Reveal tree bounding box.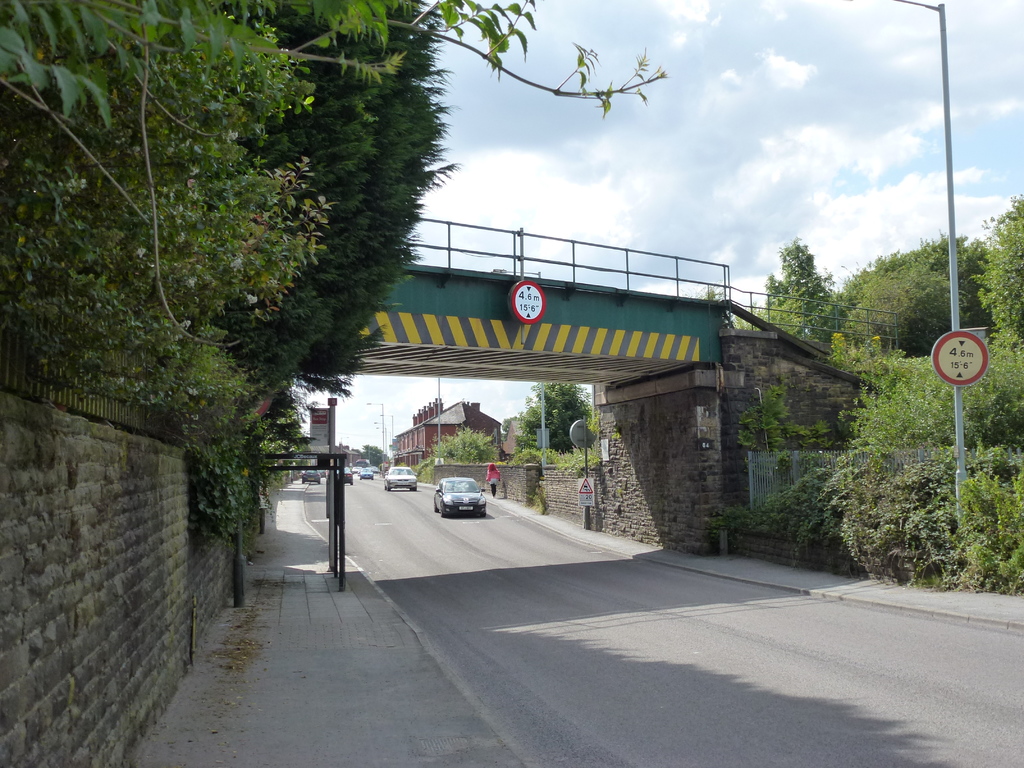
Revealed: x1=514, y1=383, x2=605, y2=460.
